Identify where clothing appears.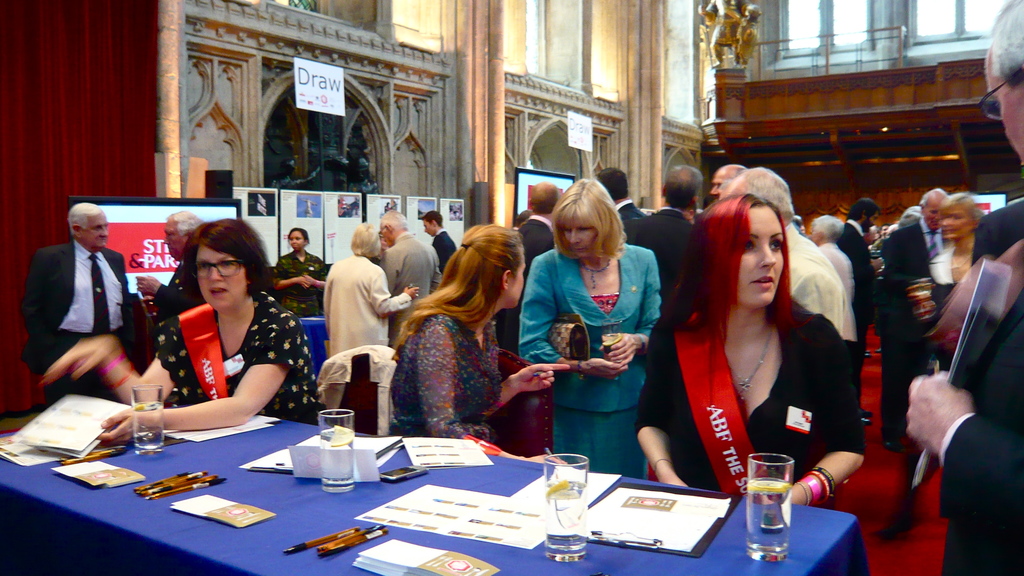
Appears at [325, 251, 423, 358].
